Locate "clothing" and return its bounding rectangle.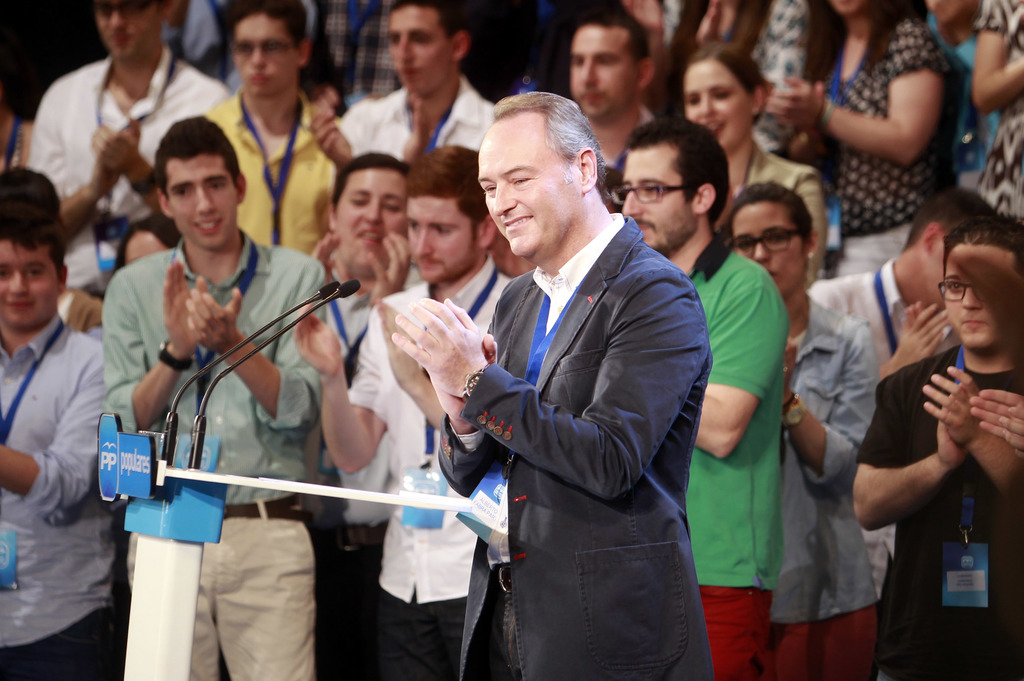
648:256:791:668.
